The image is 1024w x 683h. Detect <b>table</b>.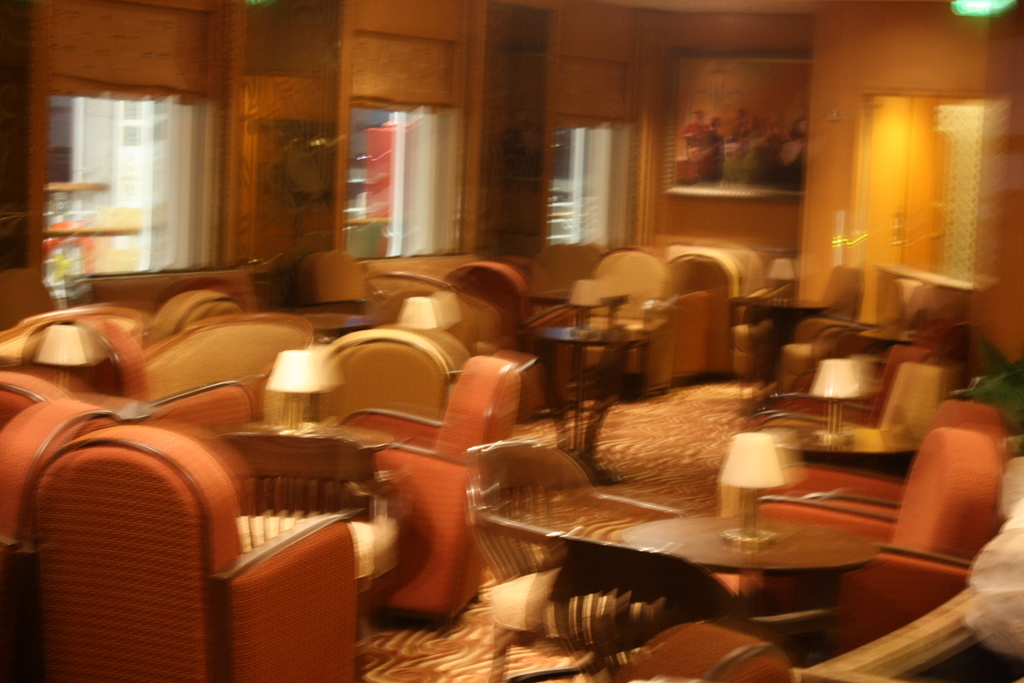
Detection: region(481, 481, 875, 625).
